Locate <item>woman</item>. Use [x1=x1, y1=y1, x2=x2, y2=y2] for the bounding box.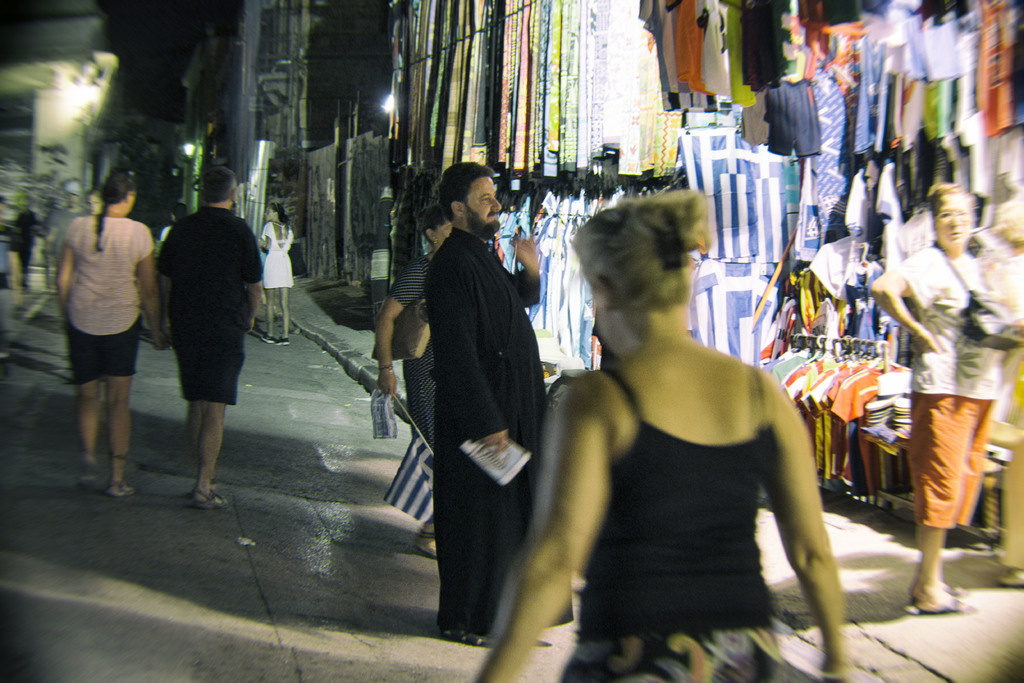
[x1=870, y1=176, x2=1012, y2=621].
